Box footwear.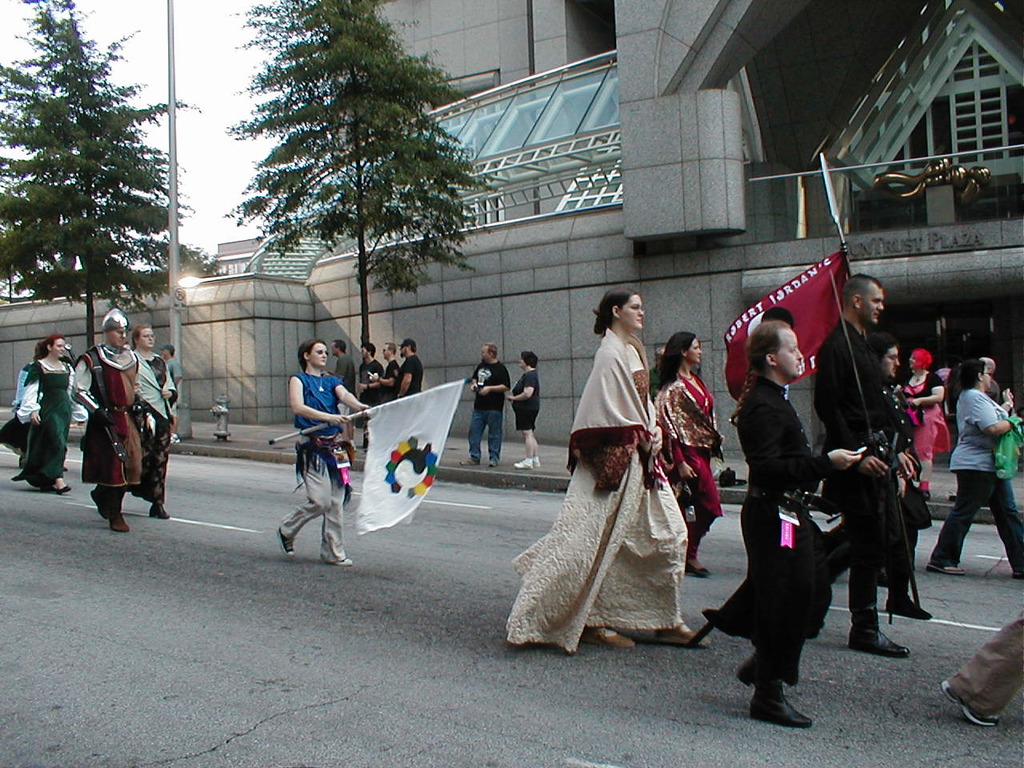
left=646, top=634, right=703, bottom=647.
